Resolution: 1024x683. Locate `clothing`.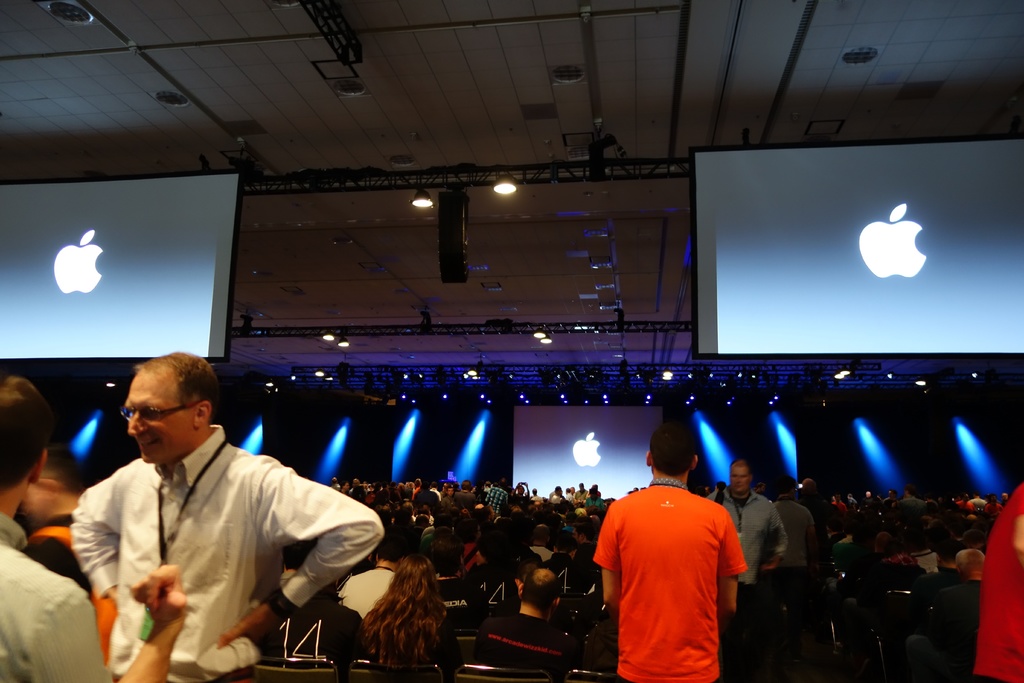
<region>771, 495, 819, 559</region>.
